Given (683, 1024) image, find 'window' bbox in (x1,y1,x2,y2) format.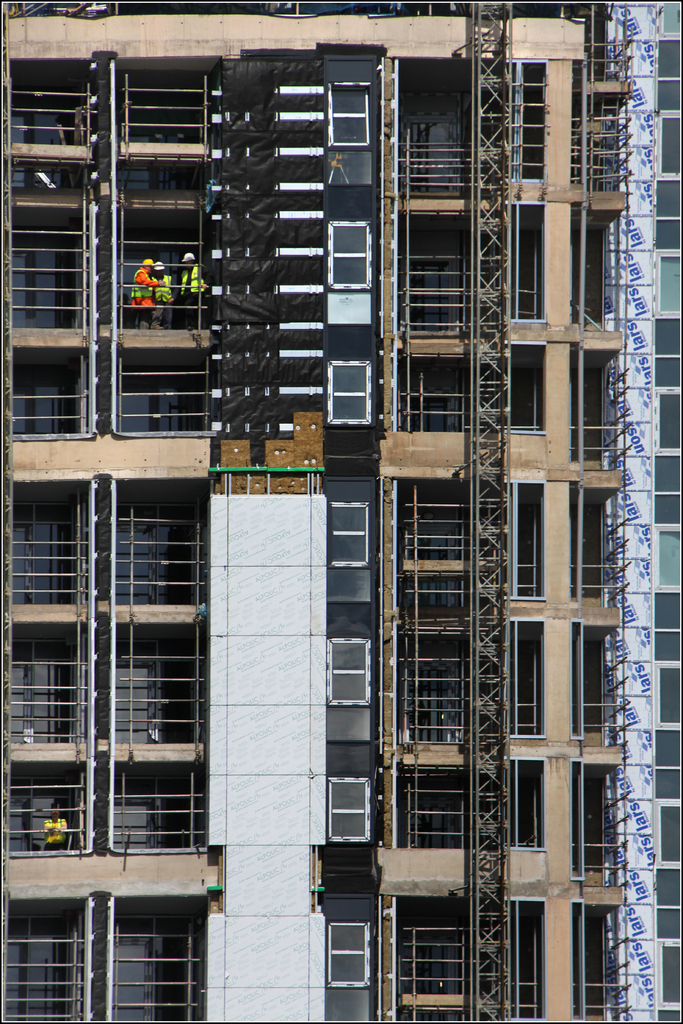
(329,776,370,847).
